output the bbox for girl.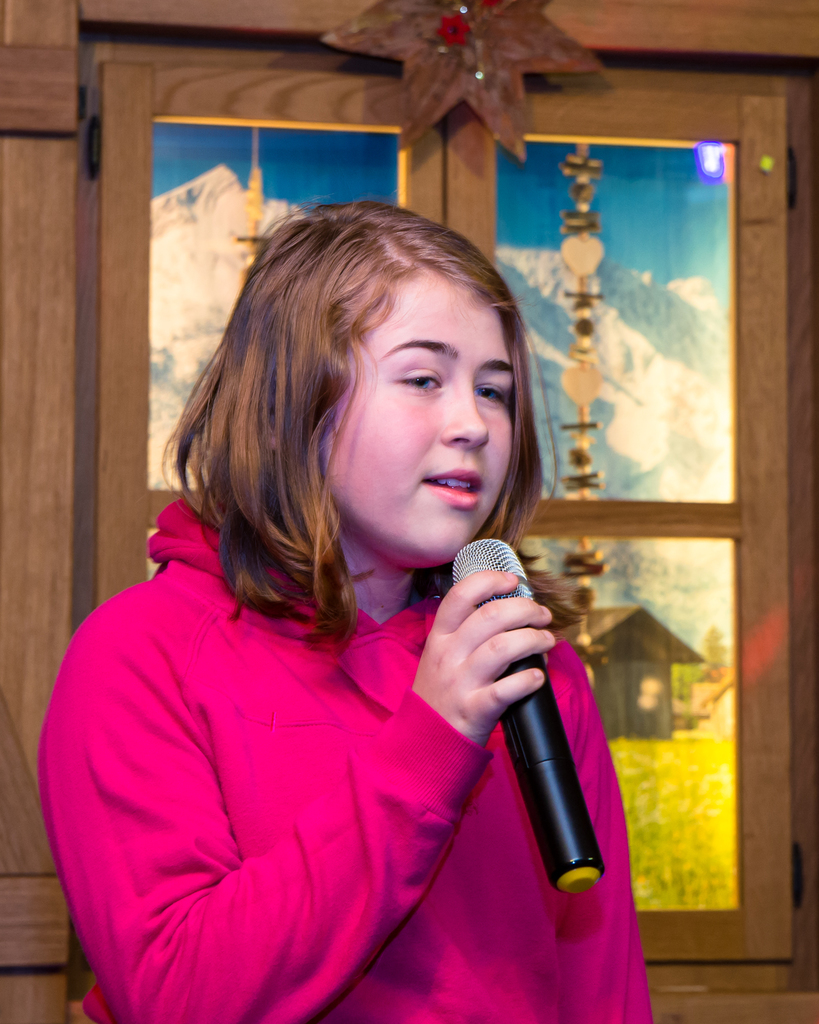
{"x1": 38, "y1": 198, "x2": 652, "y2": 1023}.
